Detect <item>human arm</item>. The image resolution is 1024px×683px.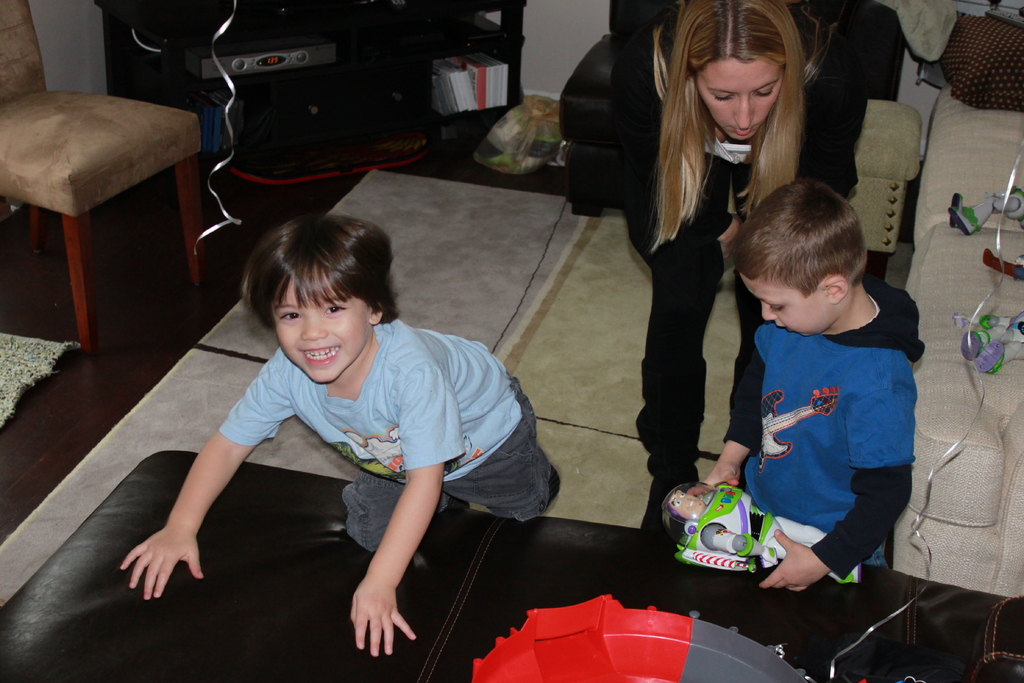
crop(748, 347, 934, 599).
